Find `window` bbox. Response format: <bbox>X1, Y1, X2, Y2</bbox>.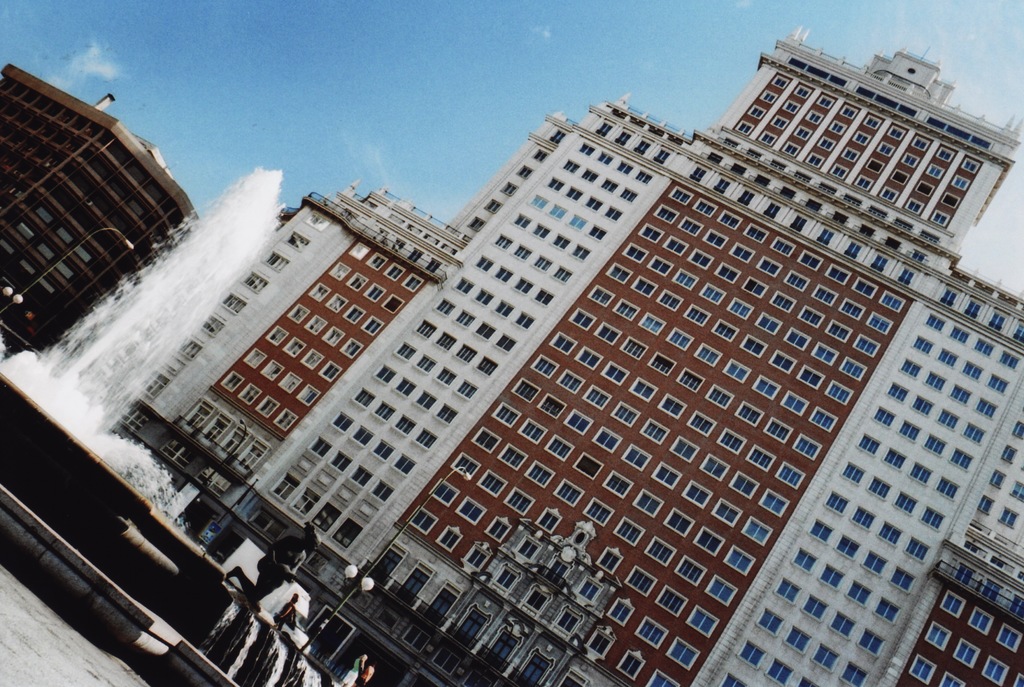
<bbox>305, 312, 326, 336</bbox>.
